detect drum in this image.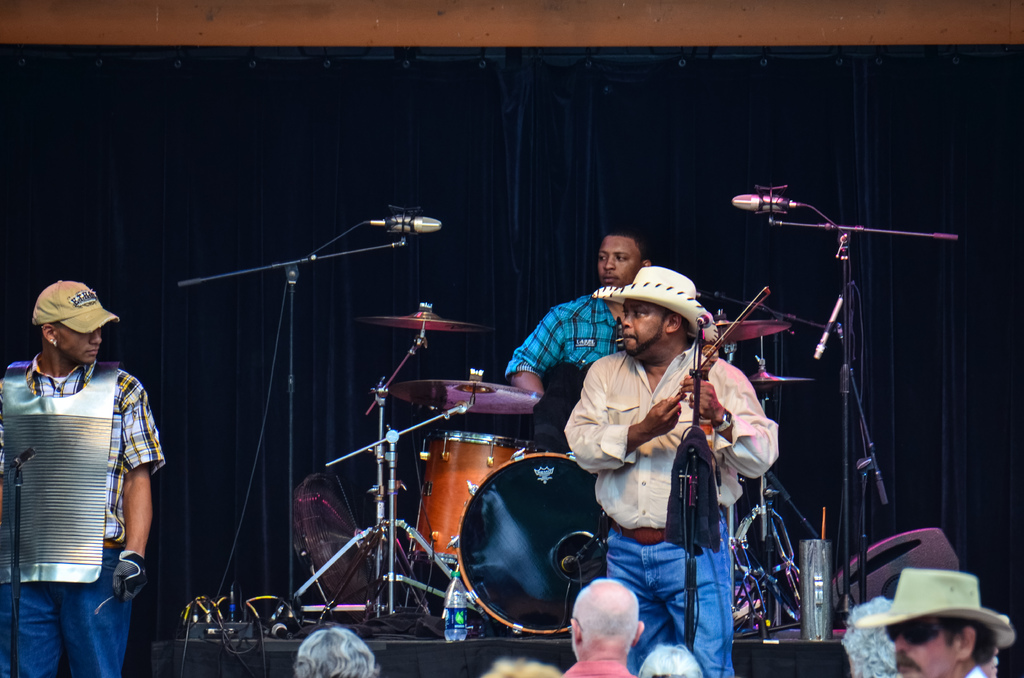
Detection: <bbox>444, 448, 615, 640</bbox>.
